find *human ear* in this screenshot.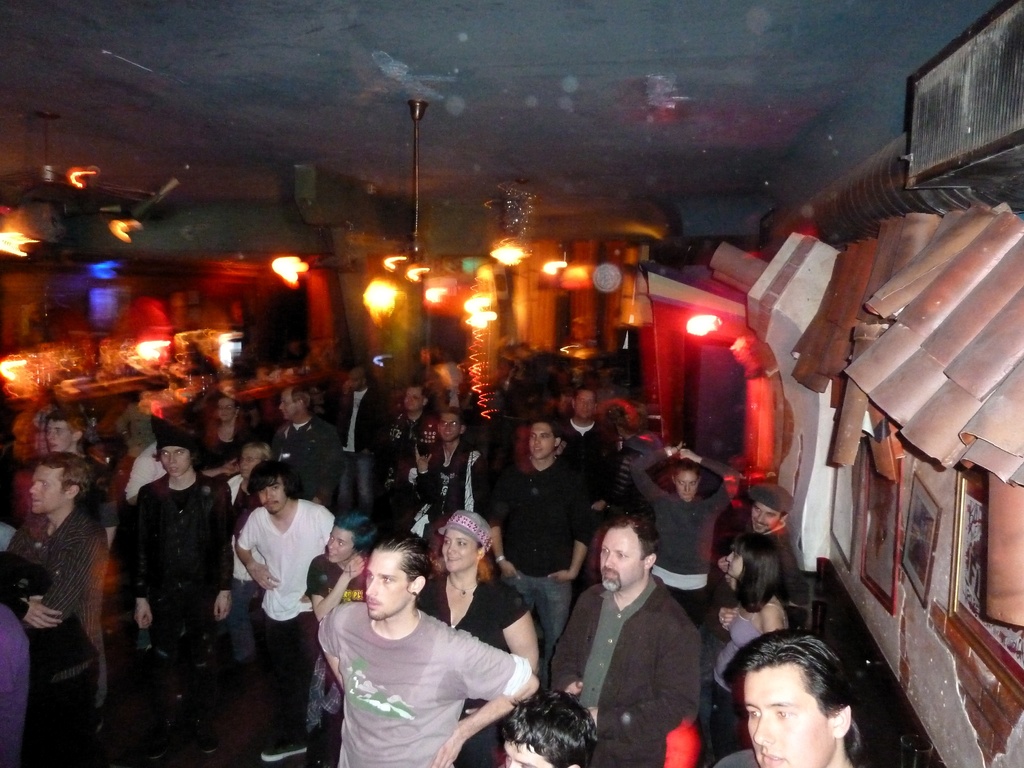
The bounding box for *human ear* is 822, 701, 851, 740.
